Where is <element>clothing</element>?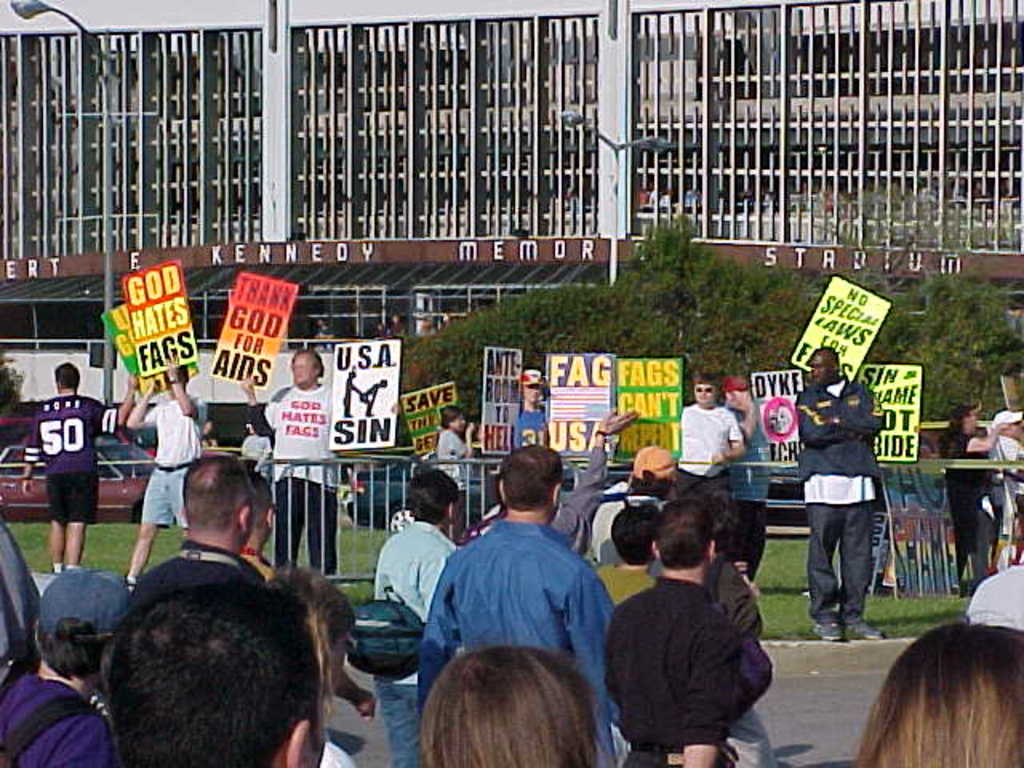
bbox=[790, 376, 883, 622].
